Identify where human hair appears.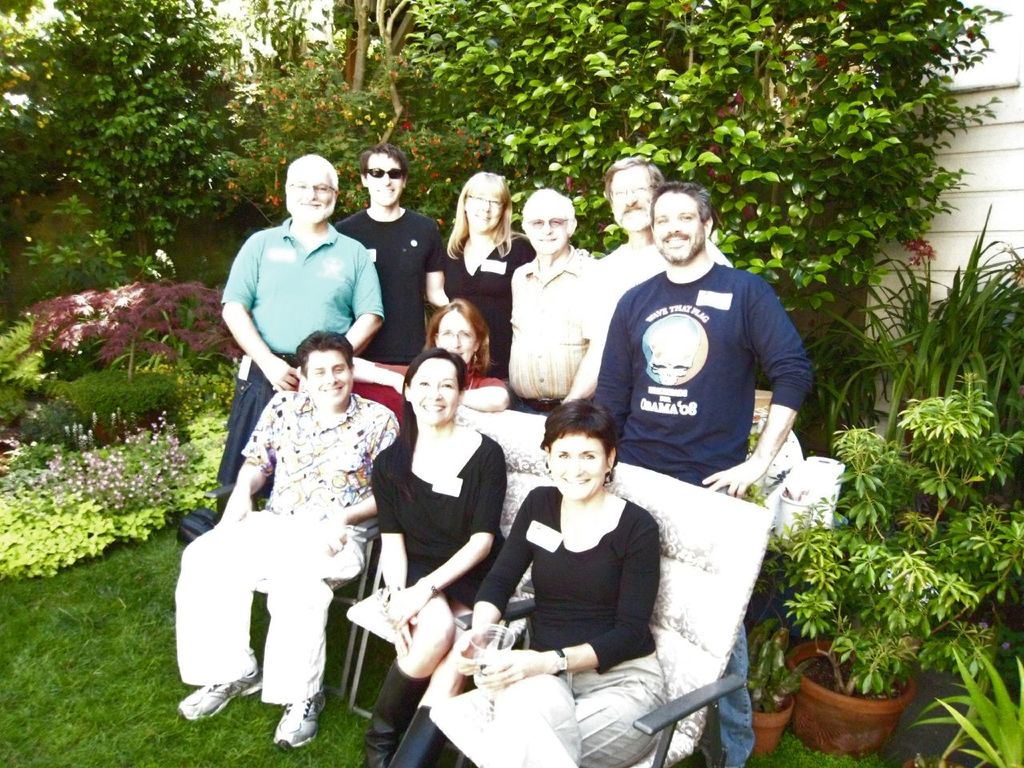
Appears at 647, 181, 710, 221.
